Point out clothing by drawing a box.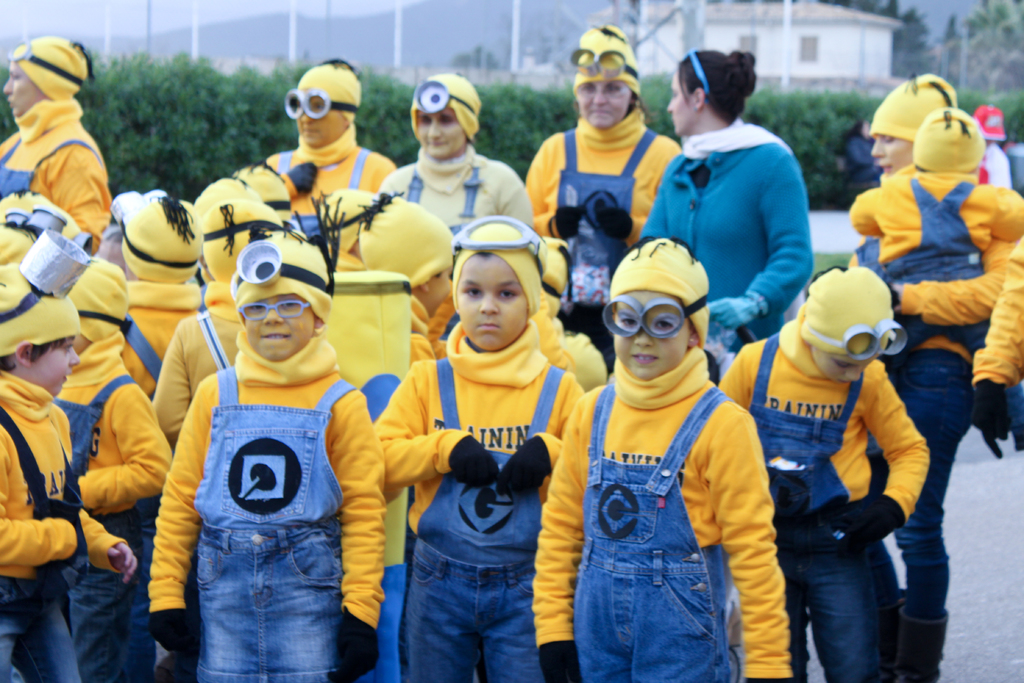
{"x1": 847, "y1": 167, "x2": 1023, "y2": 450}.
